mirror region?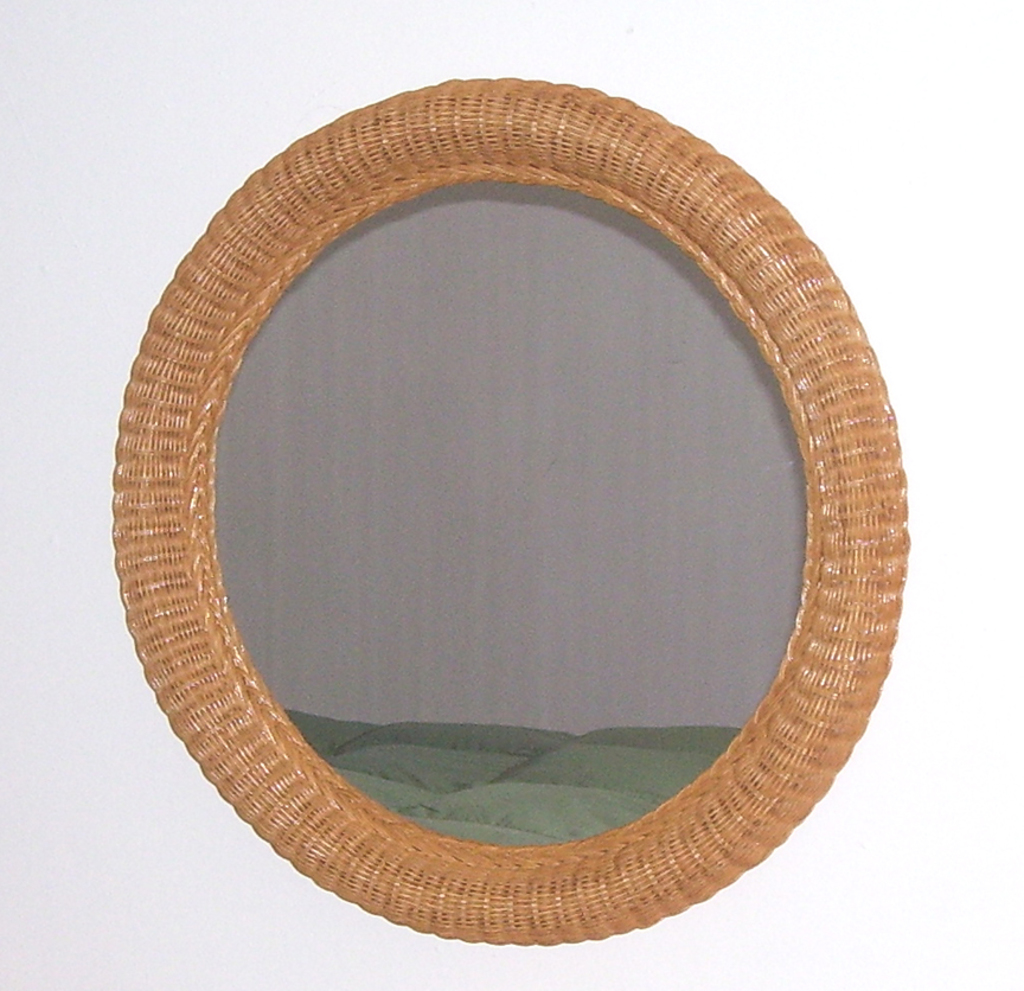
(212, 184, 805, 845)
